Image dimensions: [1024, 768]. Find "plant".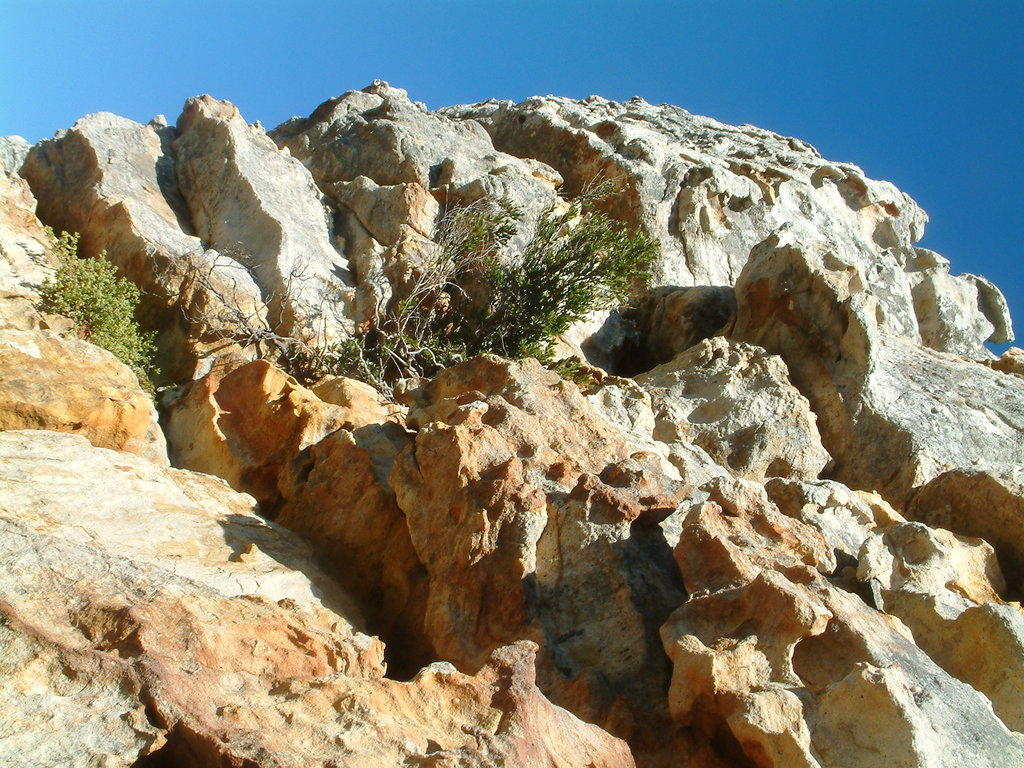
pyautogui.locateOnScreen(486, 188, 675, 388).
